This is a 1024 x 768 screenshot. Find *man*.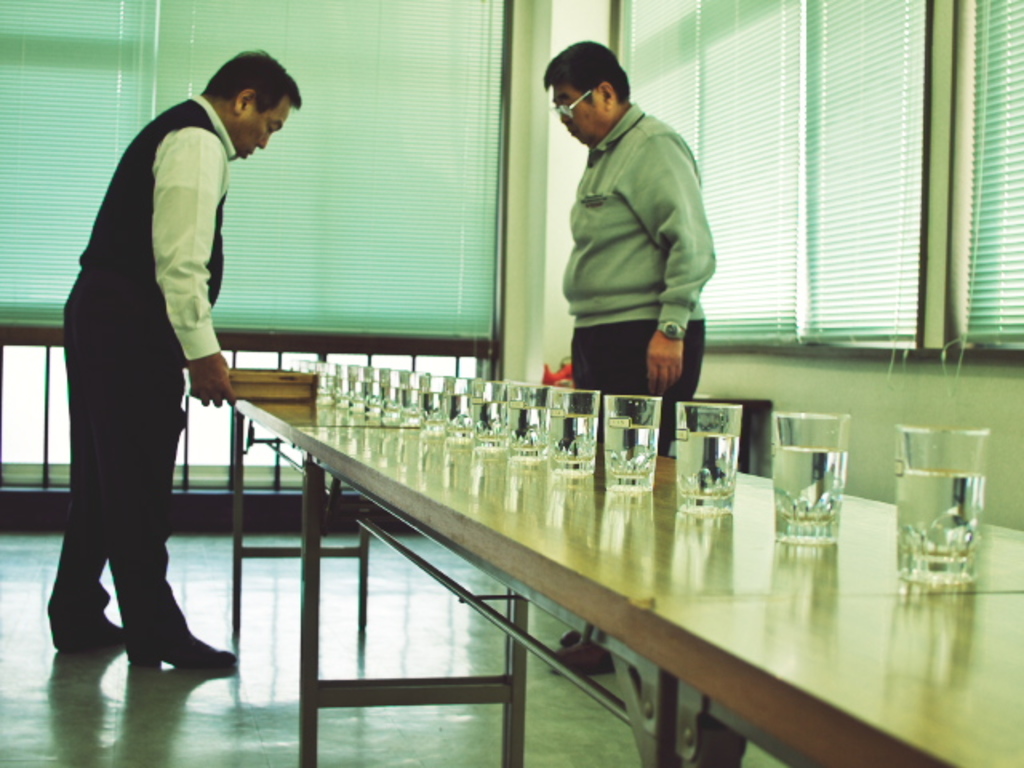
Bounding box: select_region(50, 45, 291, 662).
